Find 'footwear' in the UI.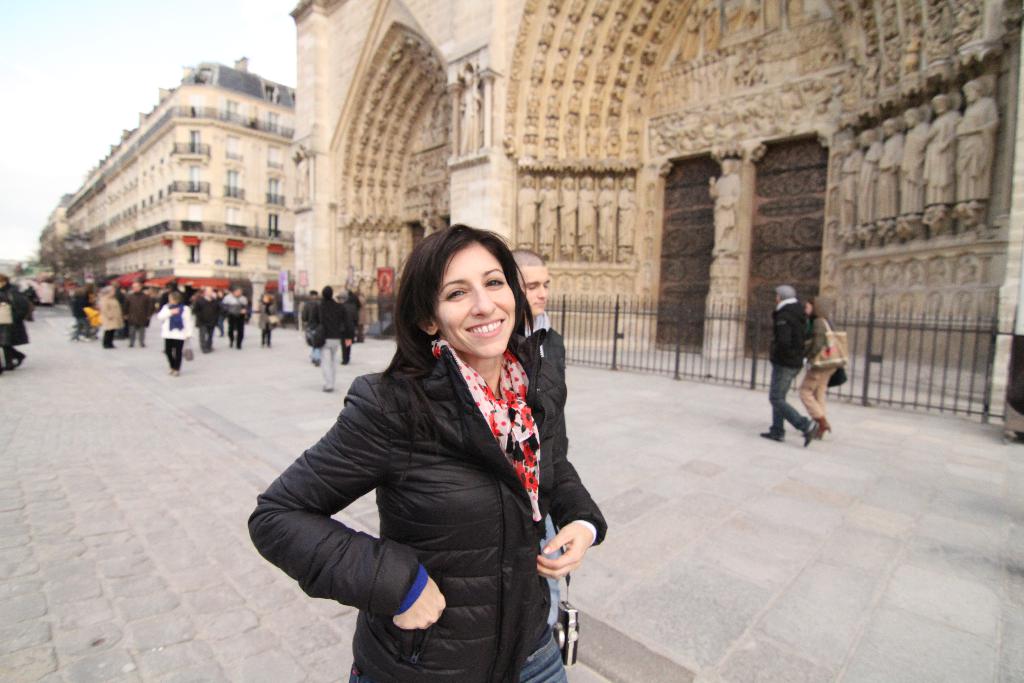
UI element at [left=3, top=362, right=15, bottom=370].
